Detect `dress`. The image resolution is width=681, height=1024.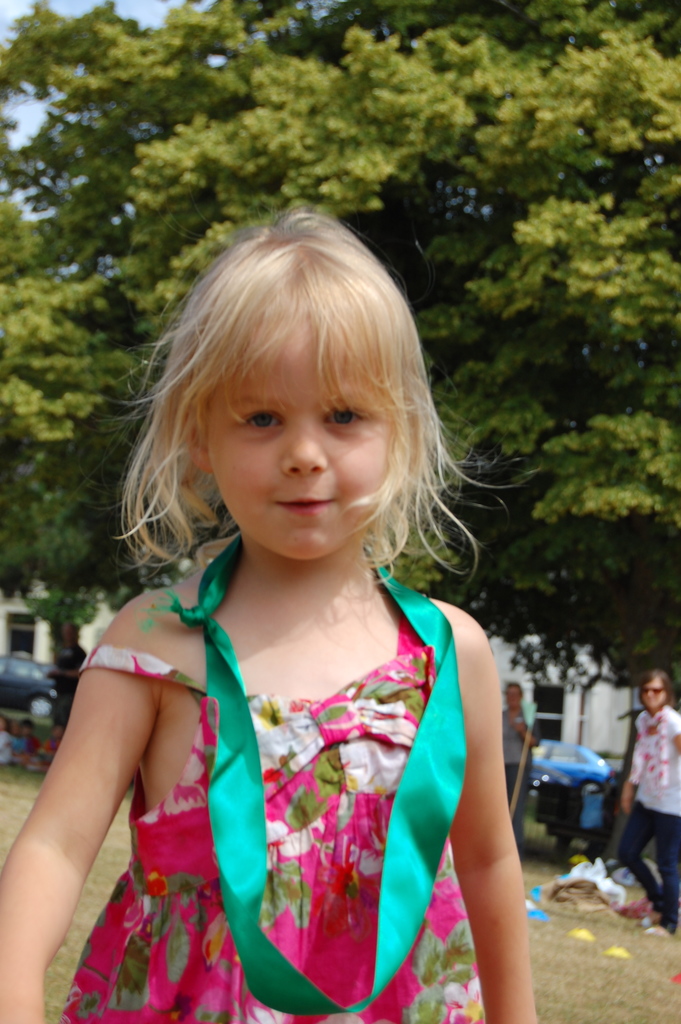
52,580,460,1023.
